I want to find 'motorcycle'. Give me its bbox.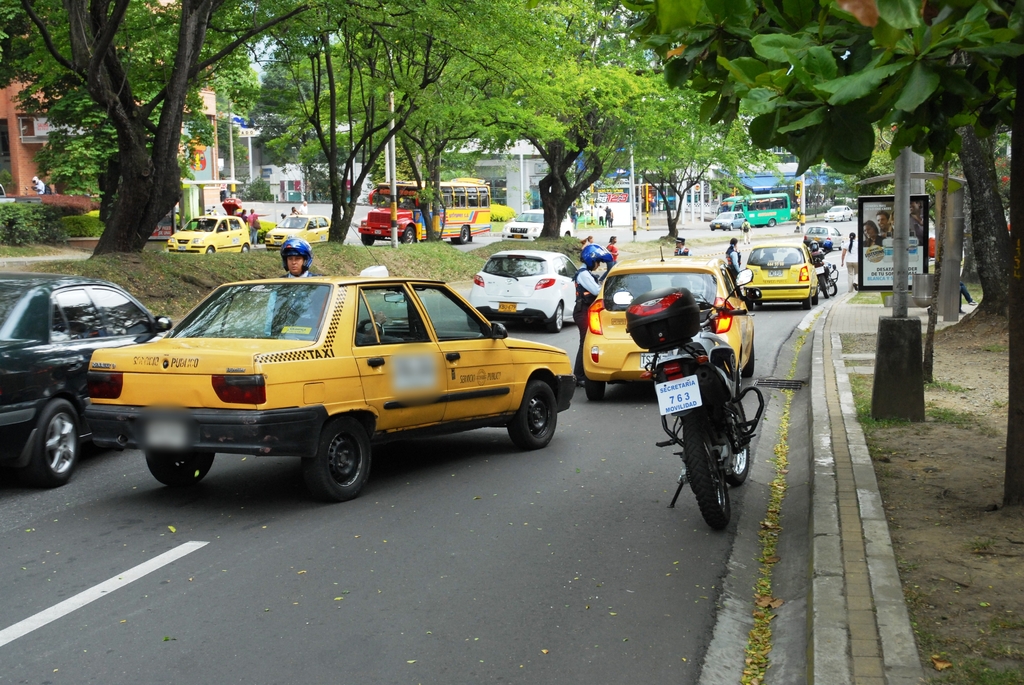
(x1=613, y1=271, x2=764, y2=533).
